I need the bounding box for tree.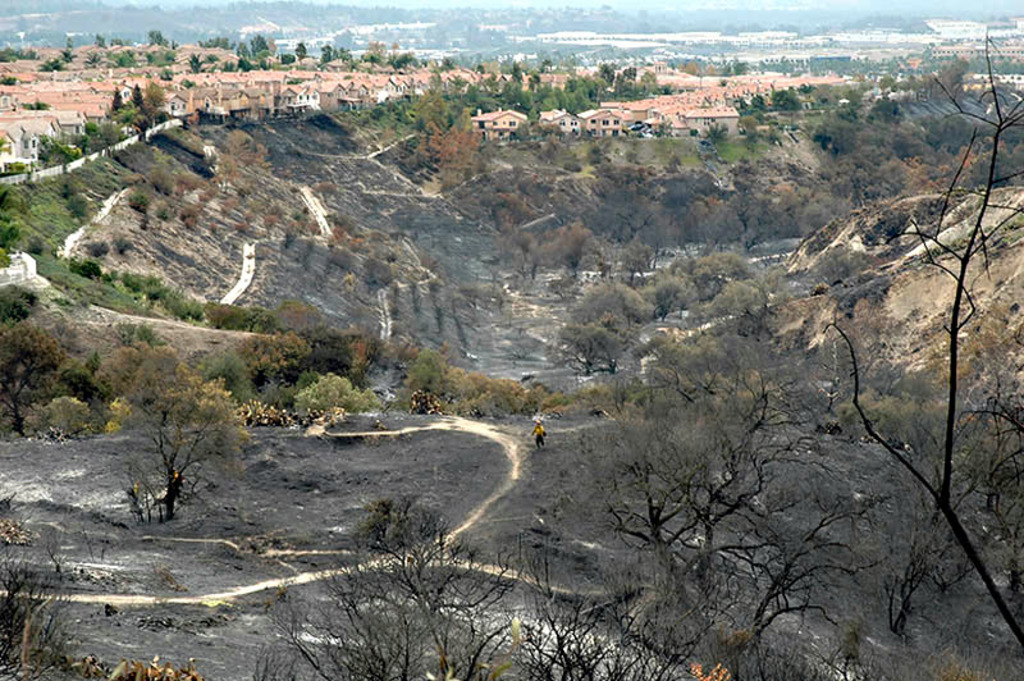
Here it is: bbox=[607, 334, 826, 617].
